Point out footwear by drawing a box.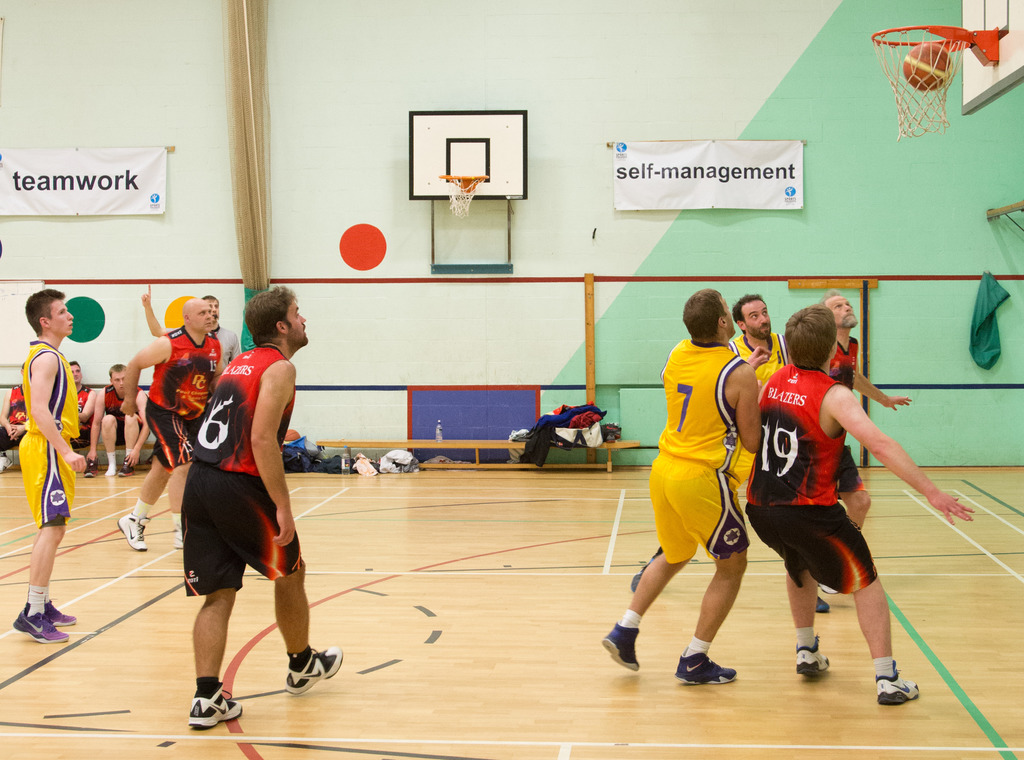
{"x1": 116, "y1": 511, "x2": 150, "y2": 550}.
